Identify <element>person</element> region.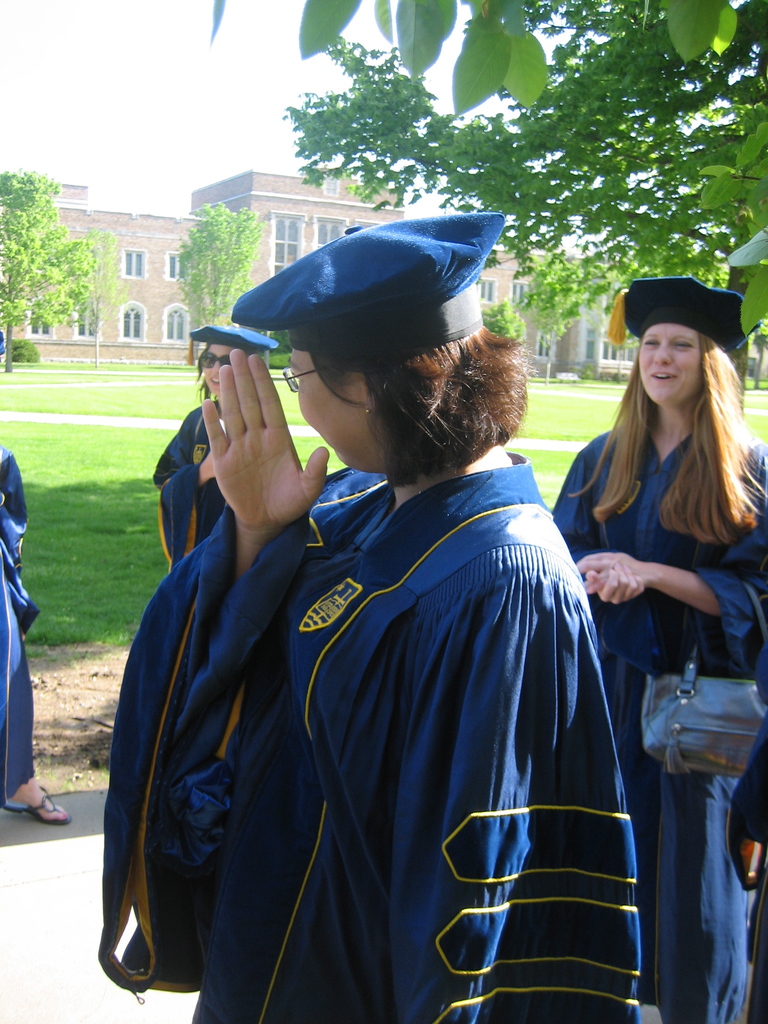
Region: <region>150, 244, 652, 1011</region>.
